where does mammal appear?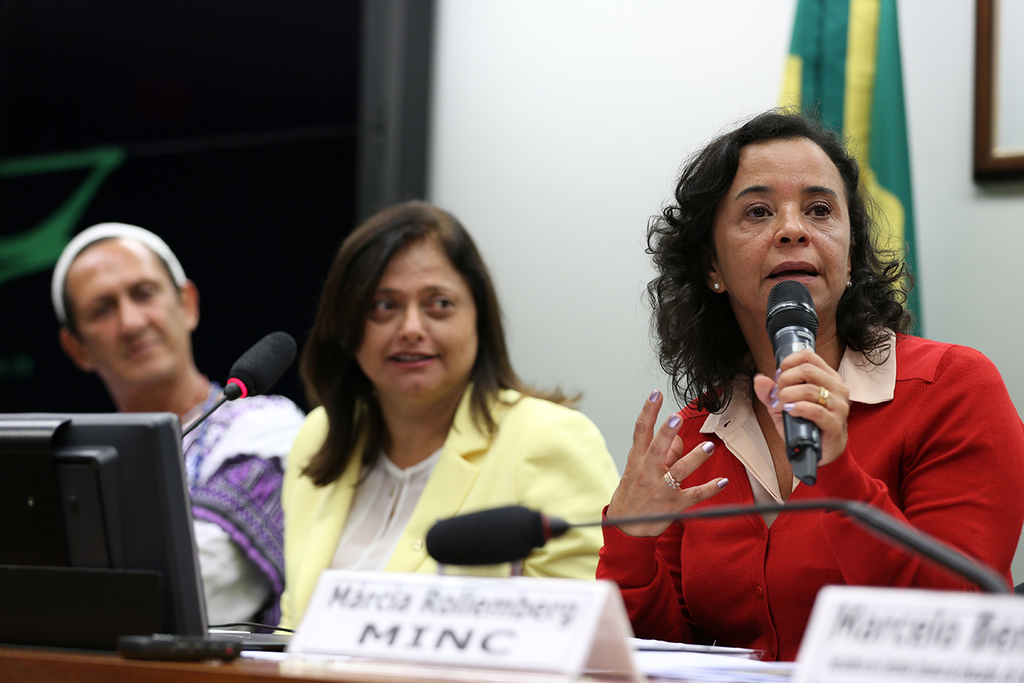
Appears at detection(592, 98, 1023, 661).
